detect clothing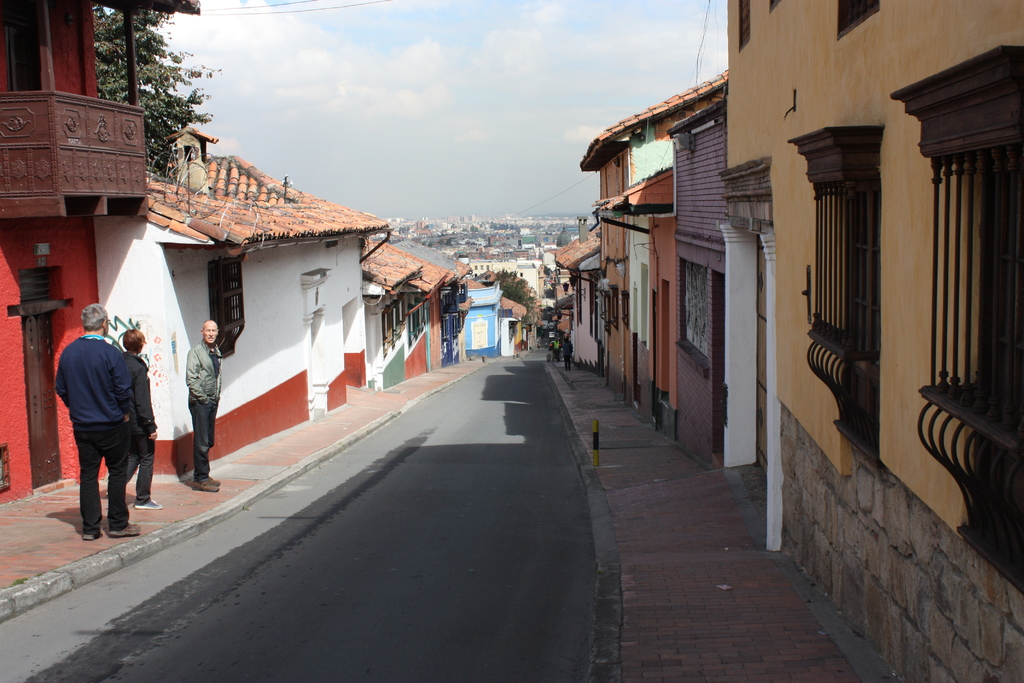
Rect(191, 395, 213, 483)
